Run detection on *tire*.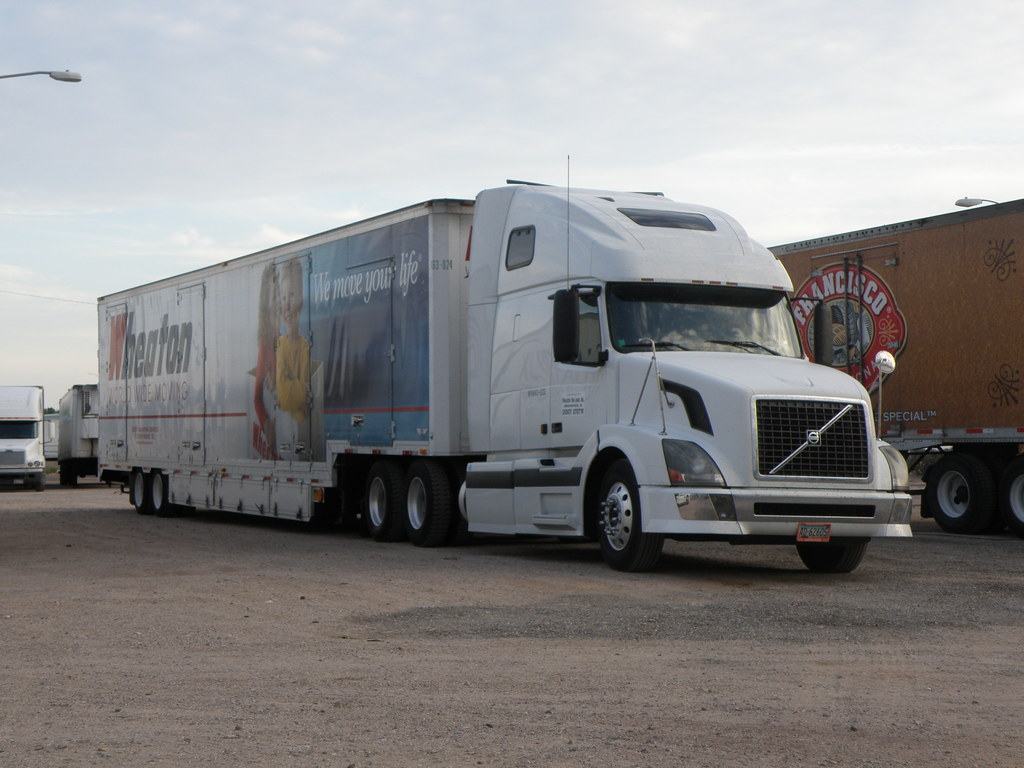
Result: box(61, 465, 78, 486).
